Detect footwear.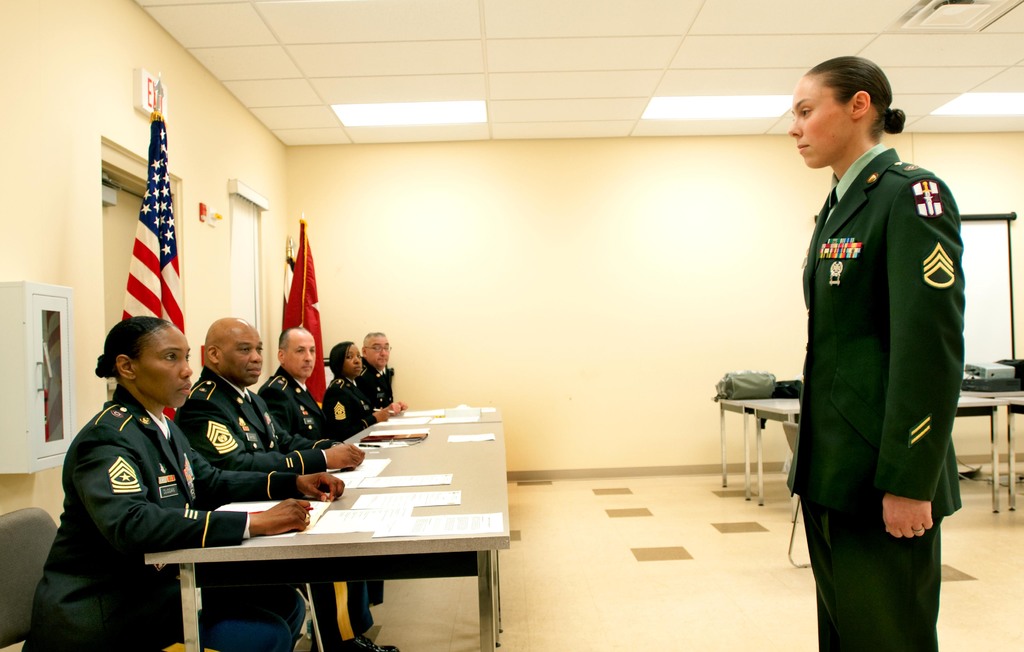
Detected at detection(312, 636, 397, 651).
